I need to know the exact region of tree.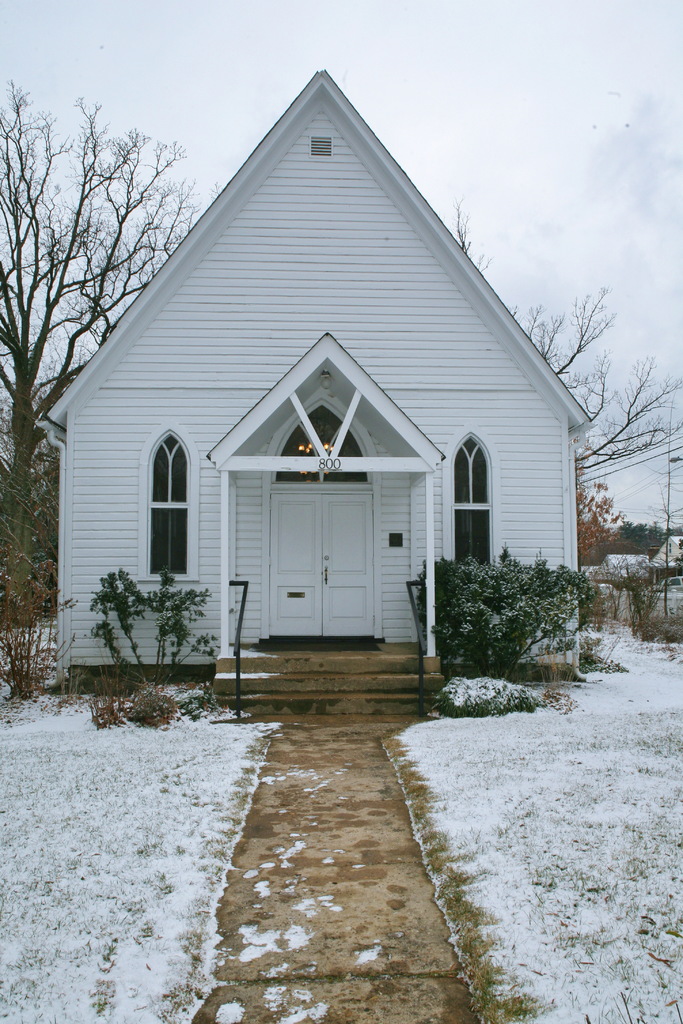
Region: 604 520 682 559.
